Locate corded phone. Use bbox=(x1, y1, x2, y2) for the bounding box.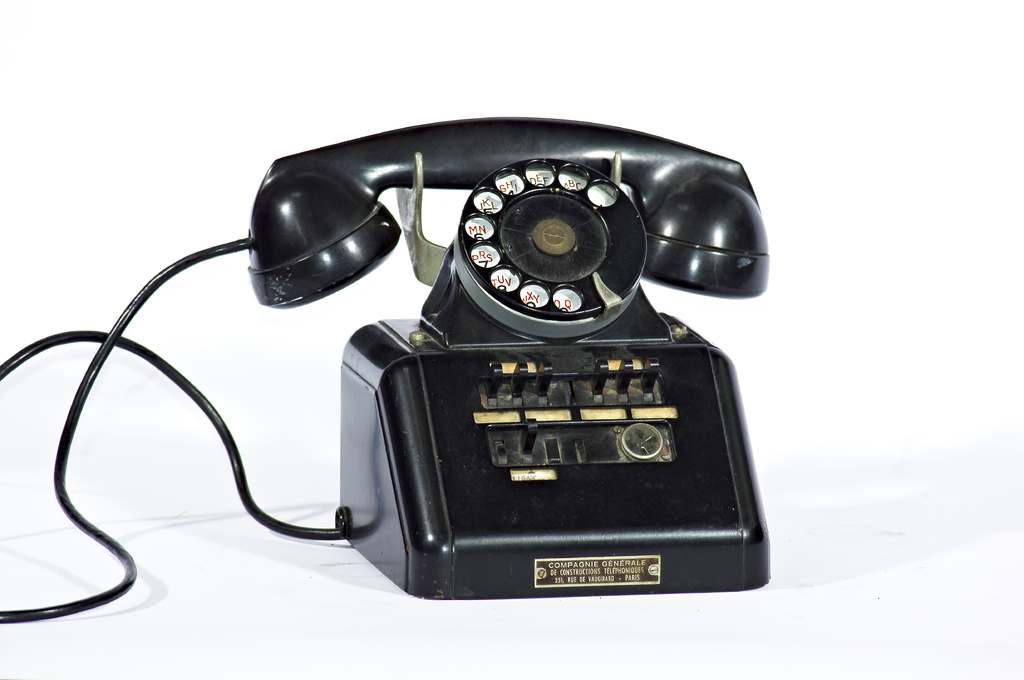
bbox=(241, 106, 784, 586).
